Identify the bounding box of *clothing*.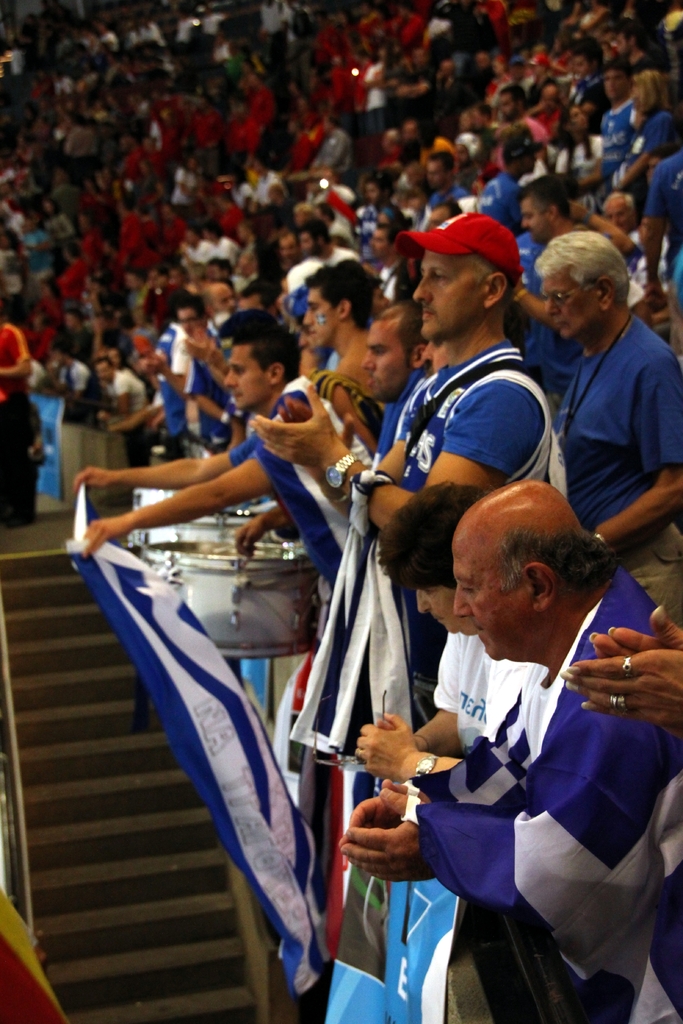
[left=436, top=645, right=538, bottom=778].
